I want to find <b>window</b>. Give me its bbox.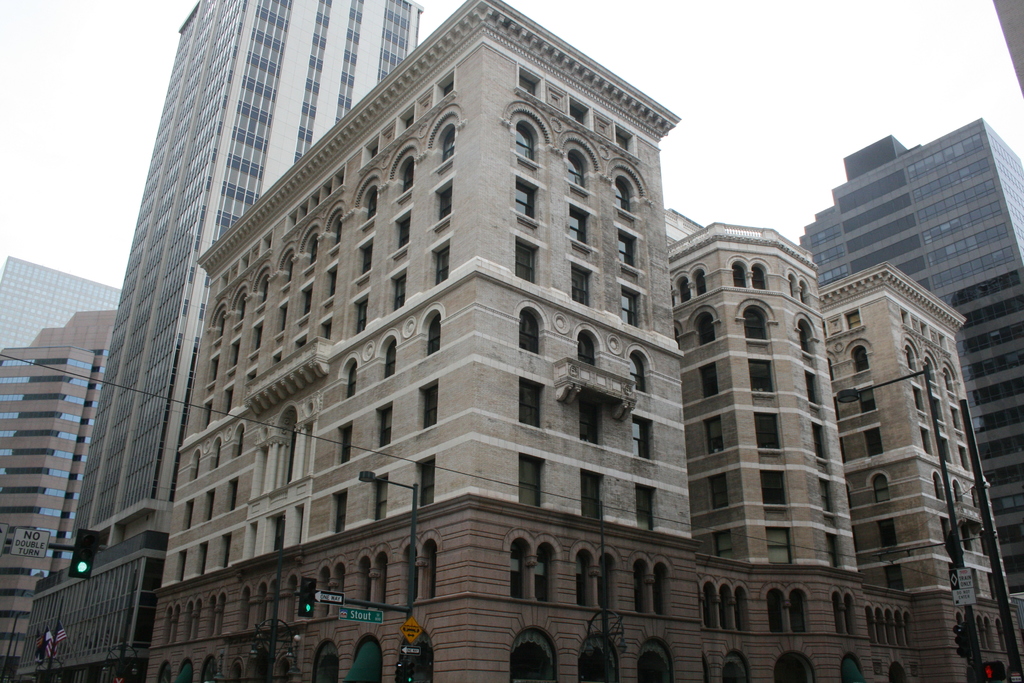
box(815, 428, 832, 468).
